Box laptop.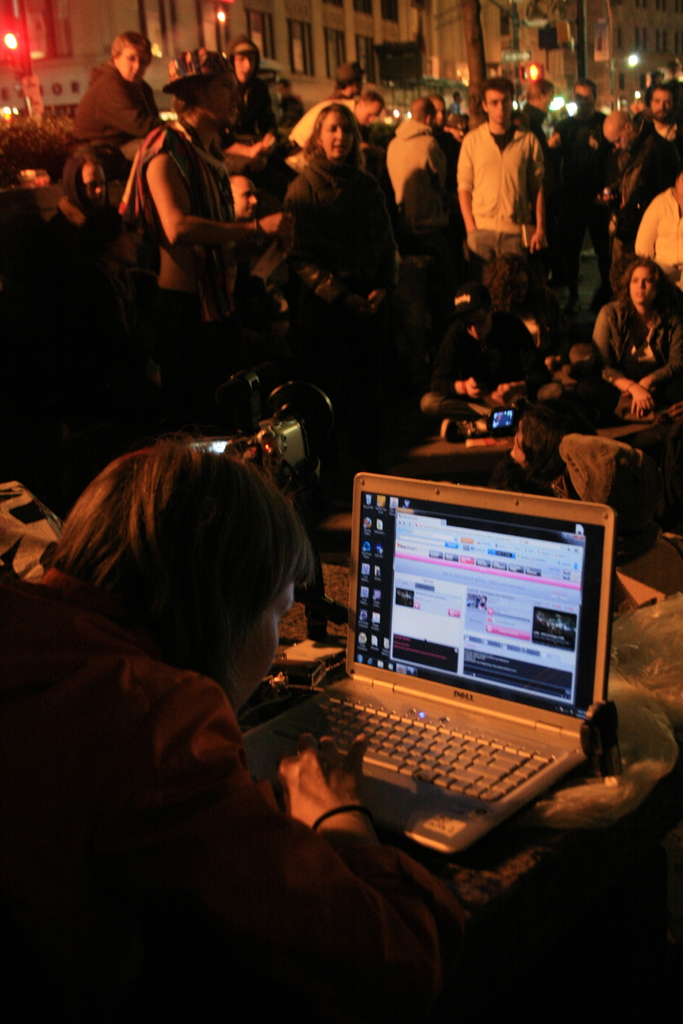
BBox(292, 473, 618, 819).
